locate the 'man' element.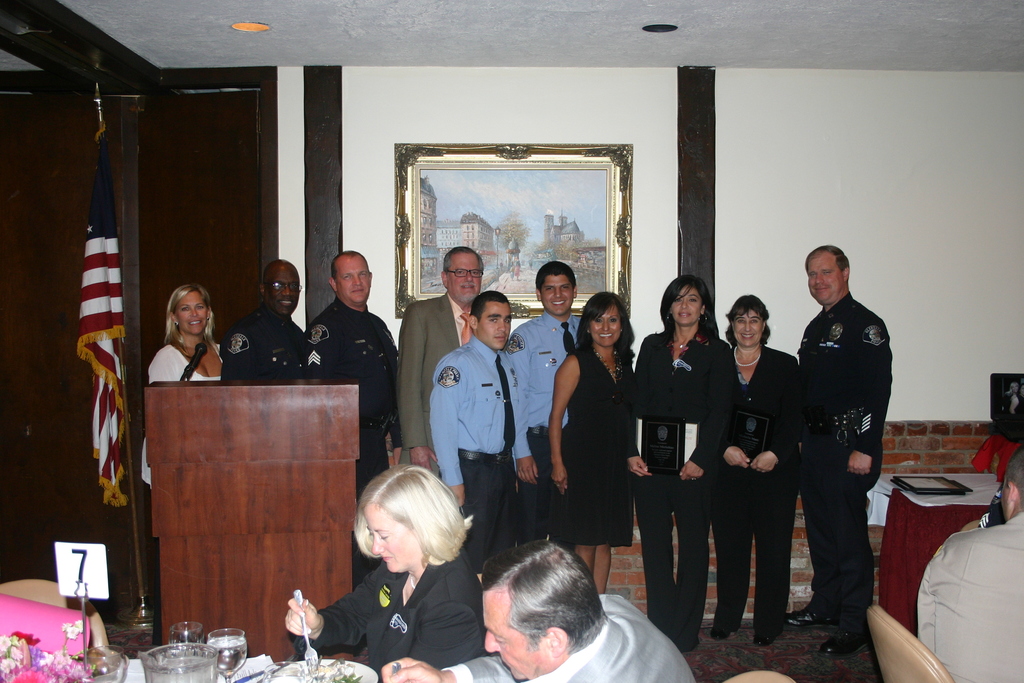
Element bbox: bbox=(429, 290, 517, 574).
